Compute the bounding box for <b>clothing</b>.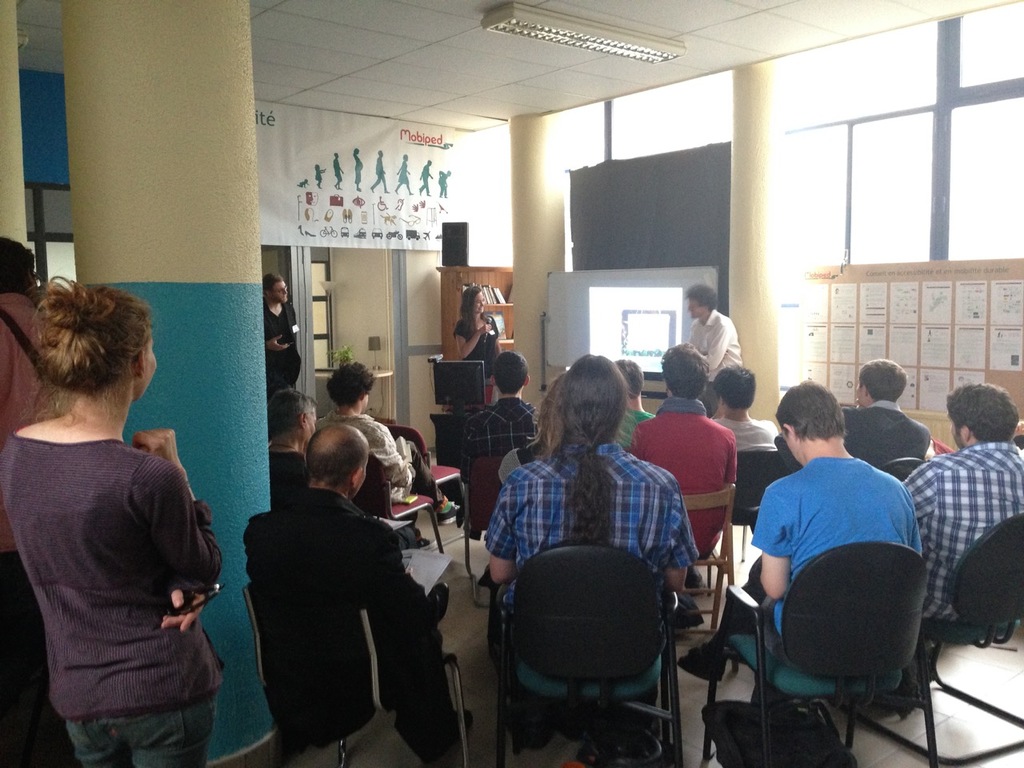
[631,394,734,613].
